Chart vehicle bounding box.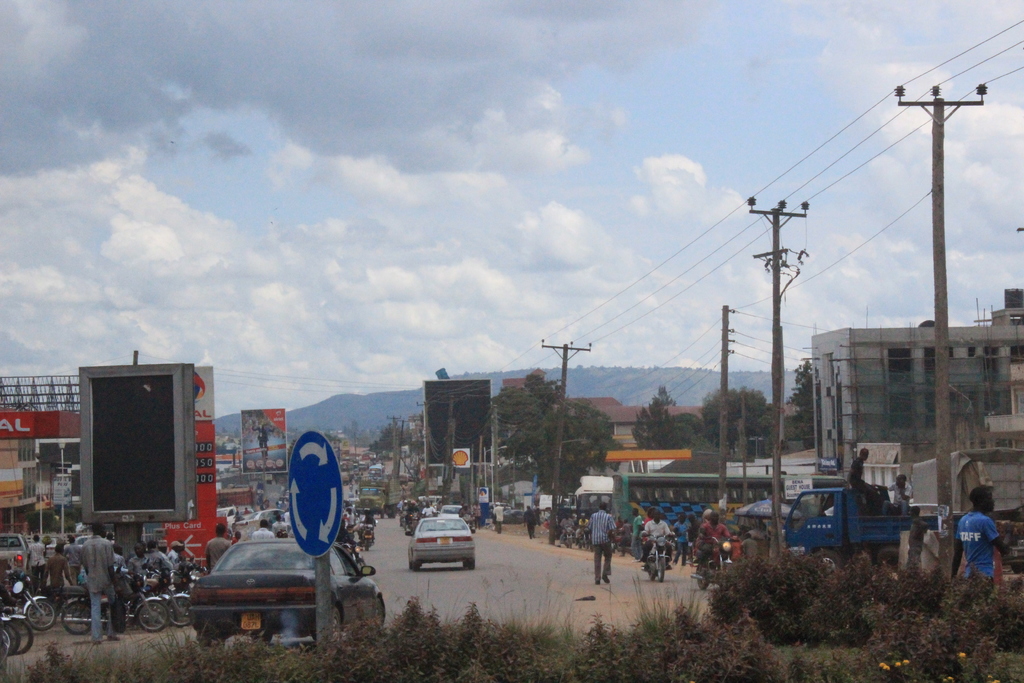
Charted: 500,508,524,524.
